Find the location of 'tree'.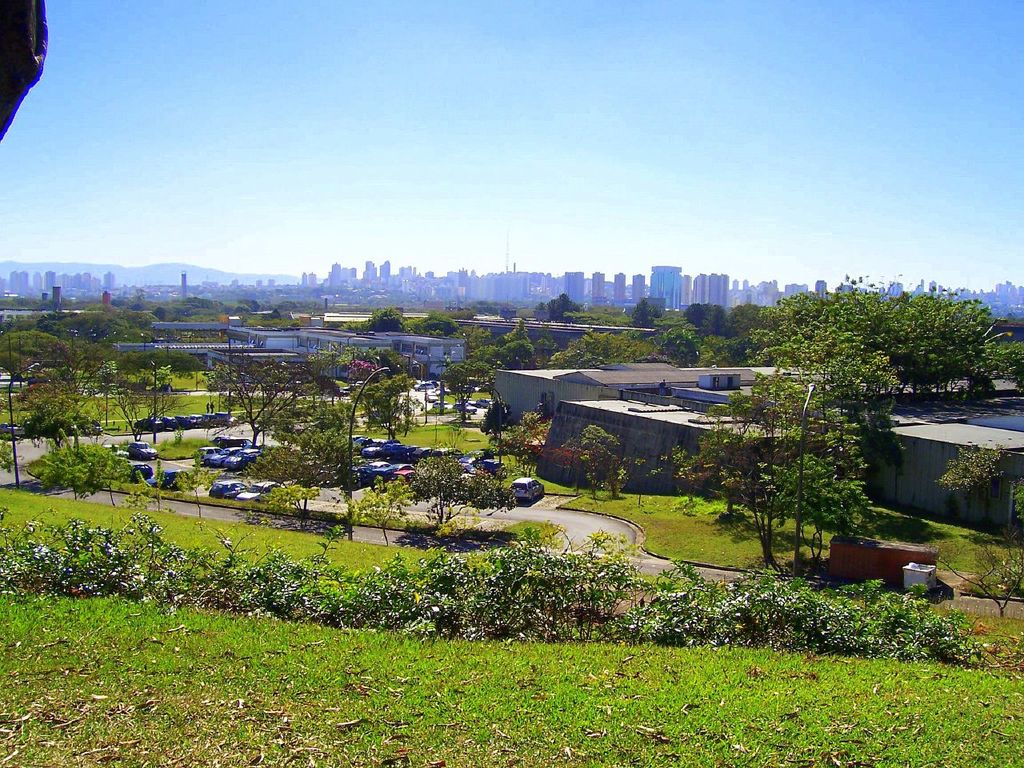
Location: (x1=686, y1=268, x2=1023, y2=582).
